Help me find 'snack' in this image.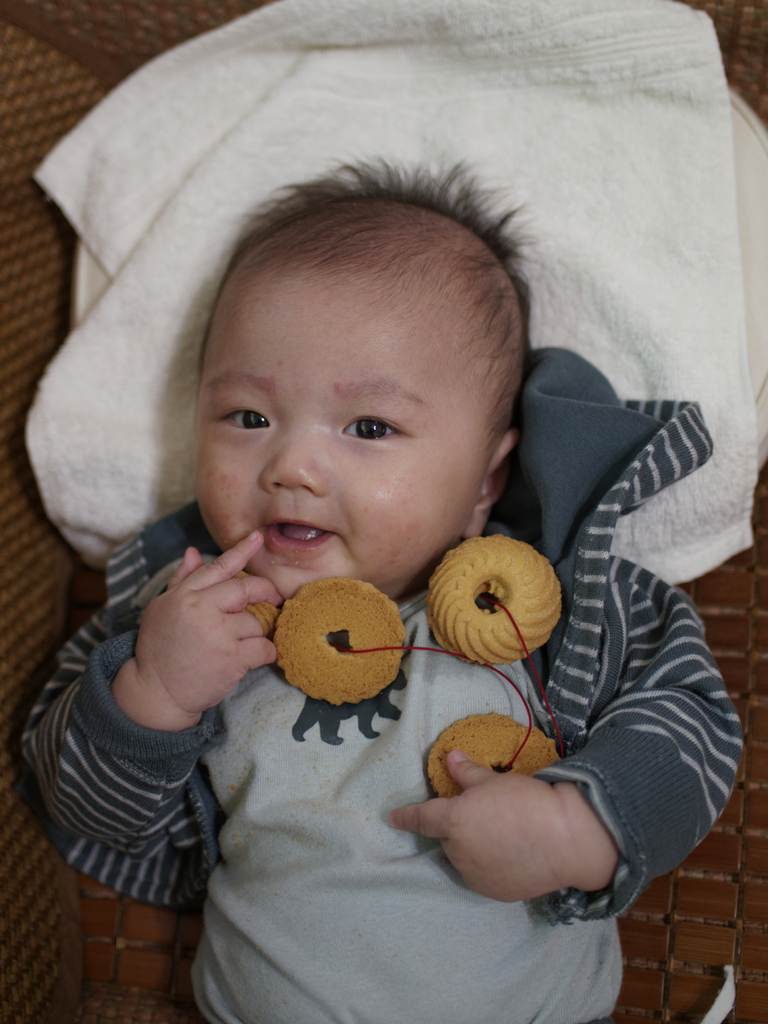
Found it: 254,570,410,716.
